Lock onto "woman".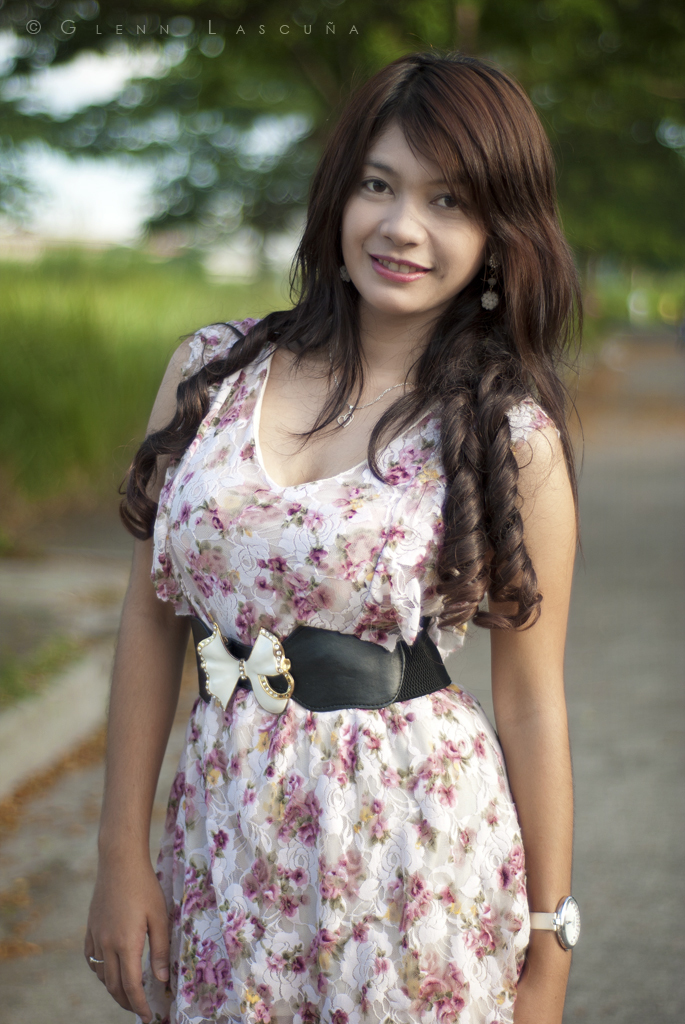
Locked: [82, 55, 581, 1023].
